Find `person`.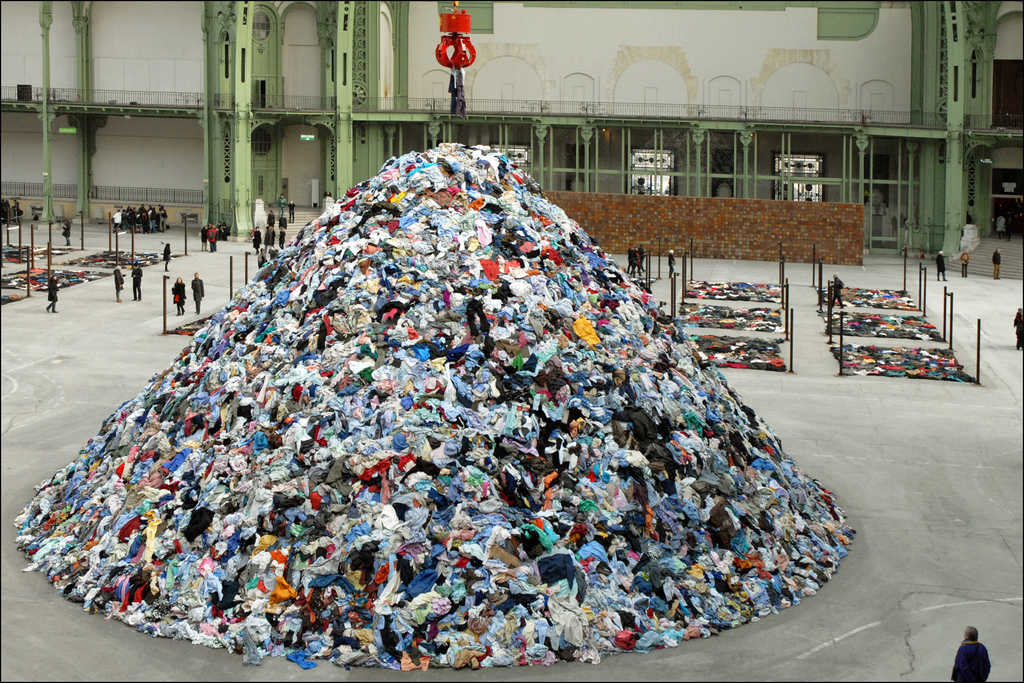
select_region(48, 273, 60, 316).
